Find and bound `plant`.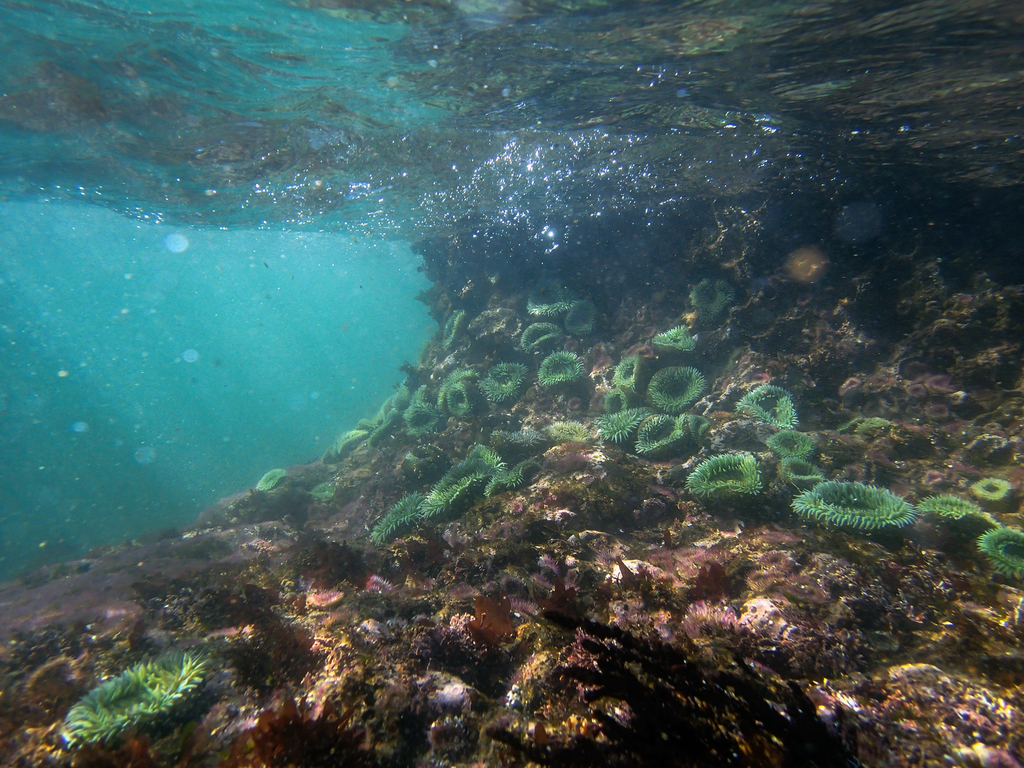
Bound: left=484, top=459, right=545, bottom=500.
